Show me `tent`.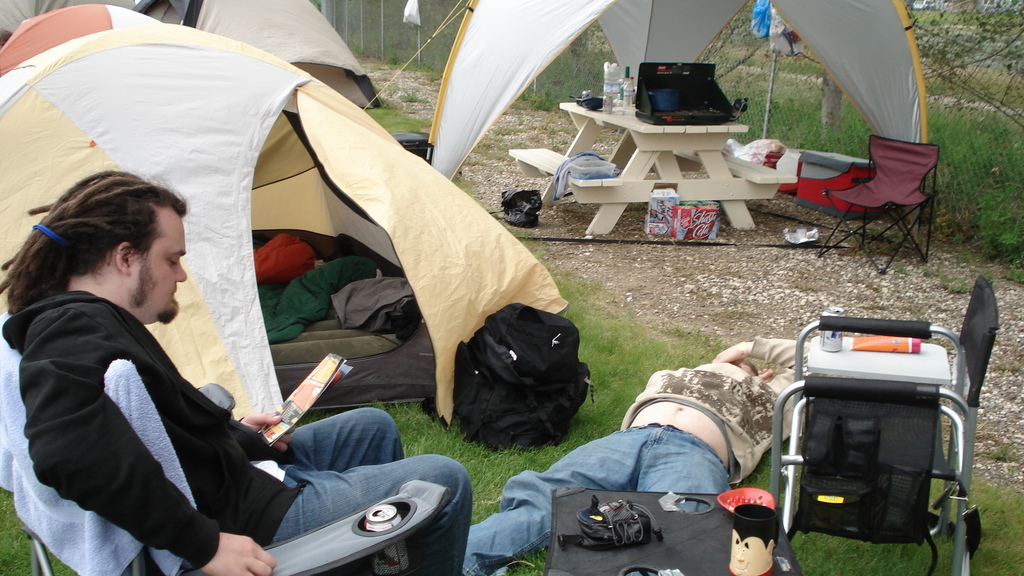
`tent` is here: left=43, top=60, right=520, bottom=421.
